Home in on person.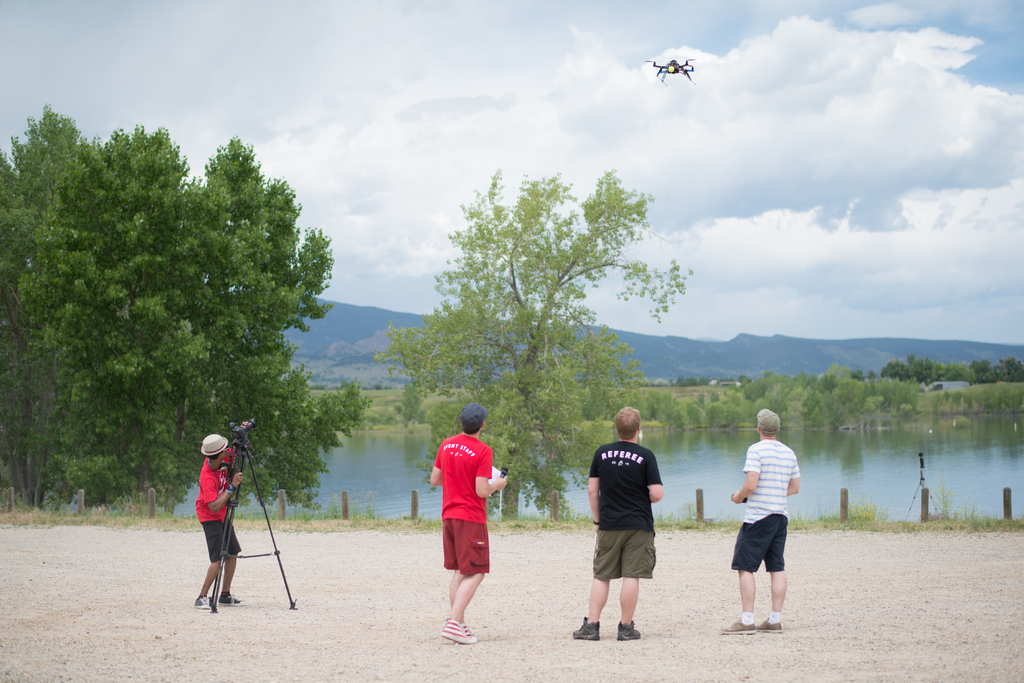
Homed in at rect(198, 421, 248, 606).
